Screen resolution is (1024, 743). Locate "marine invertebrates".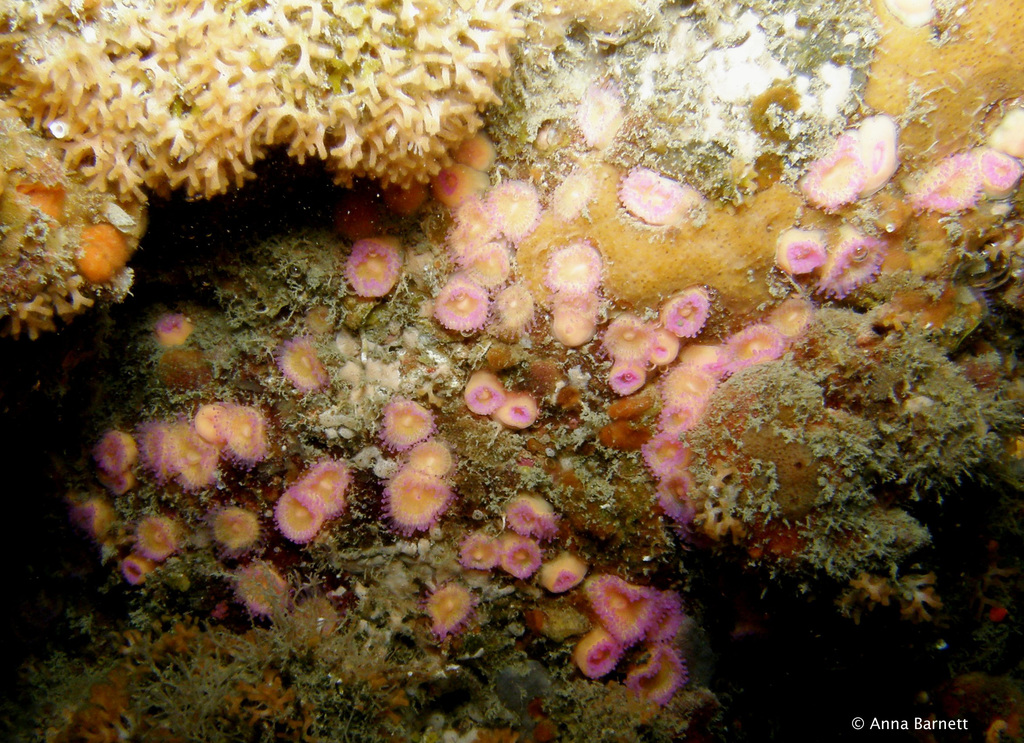
x1=419, y1=577, x2=472, y2=671.
